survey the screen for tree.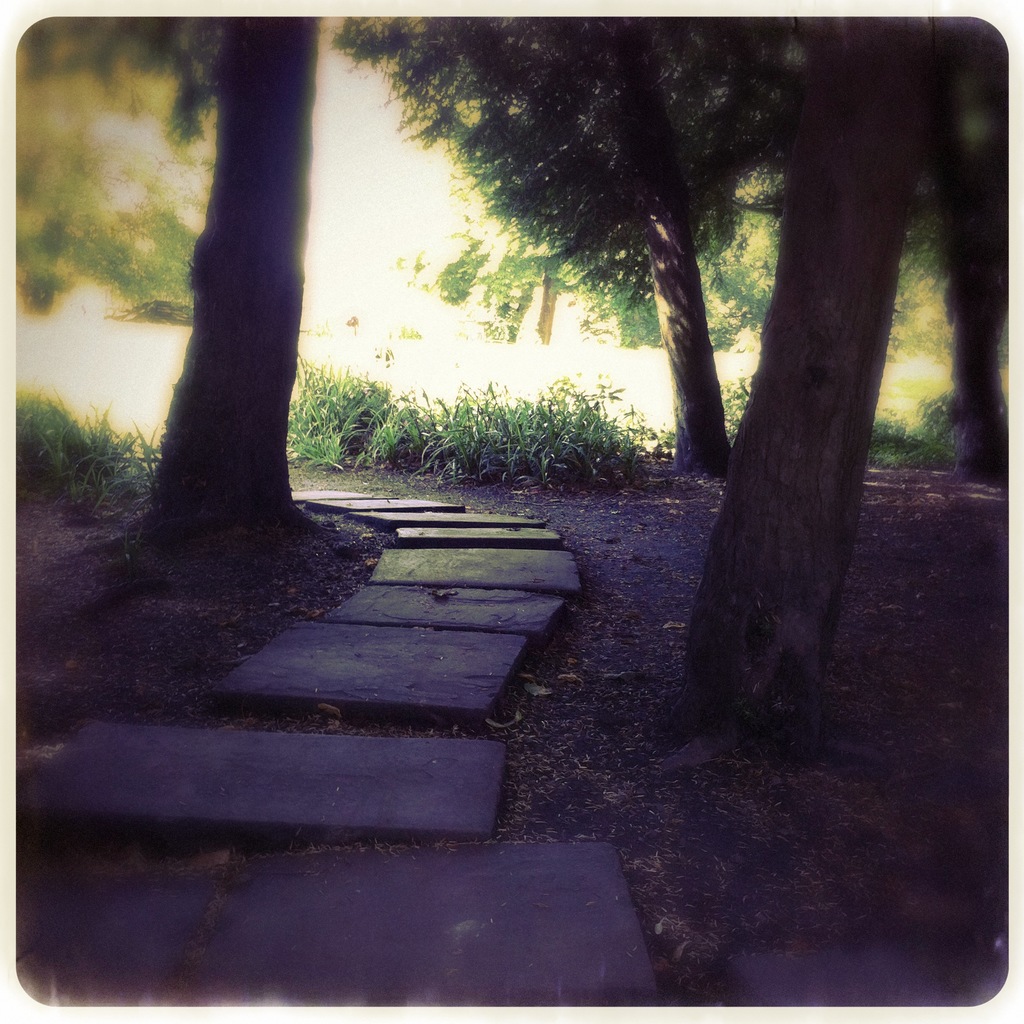
Survey found: crop(338, 16, 788, 475).
